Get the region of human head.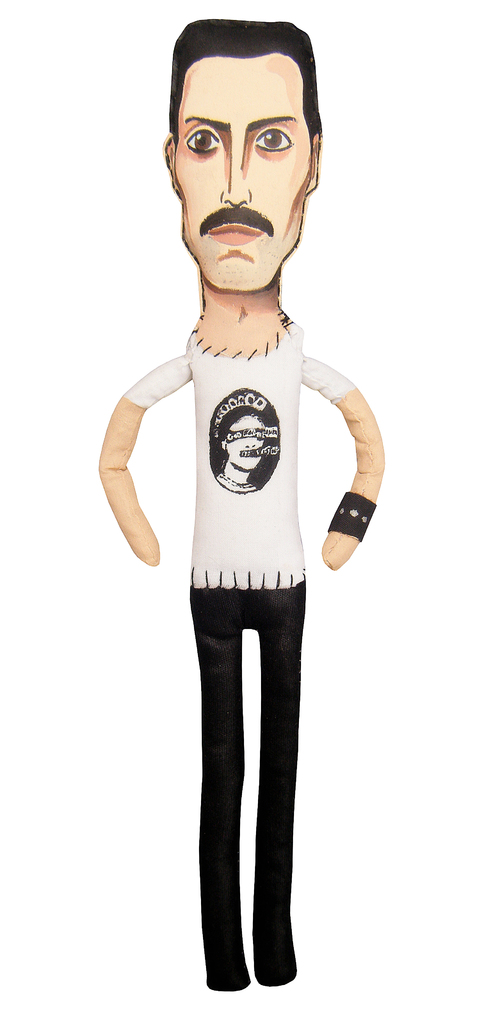
<bbox>165, 17, 327, 260</bbox>.
